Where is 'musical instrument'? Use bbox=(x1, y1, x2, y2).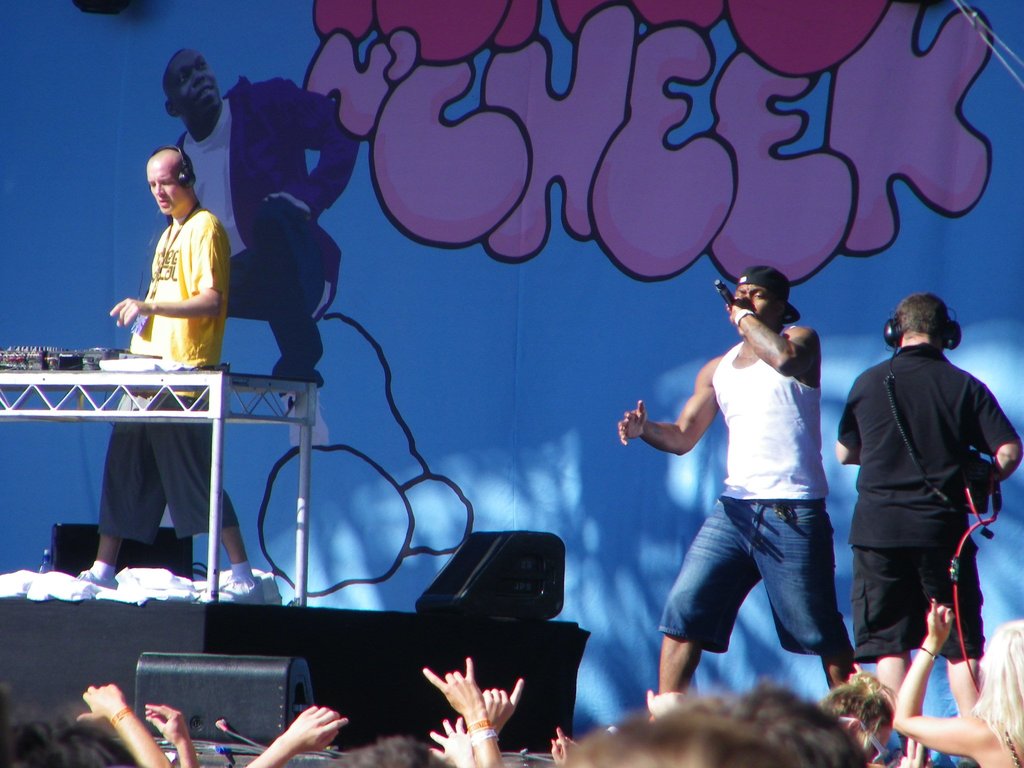
bbox=(0, 352, 174, 379).
